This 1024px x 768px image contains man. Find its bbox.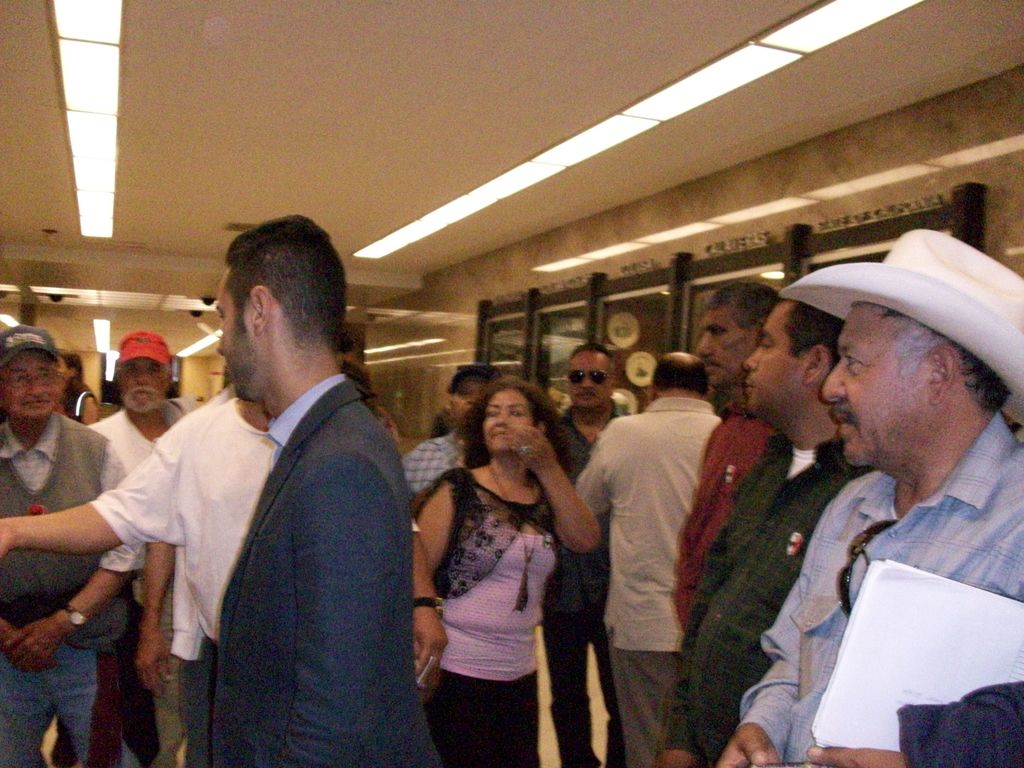
540:342:640:767.
